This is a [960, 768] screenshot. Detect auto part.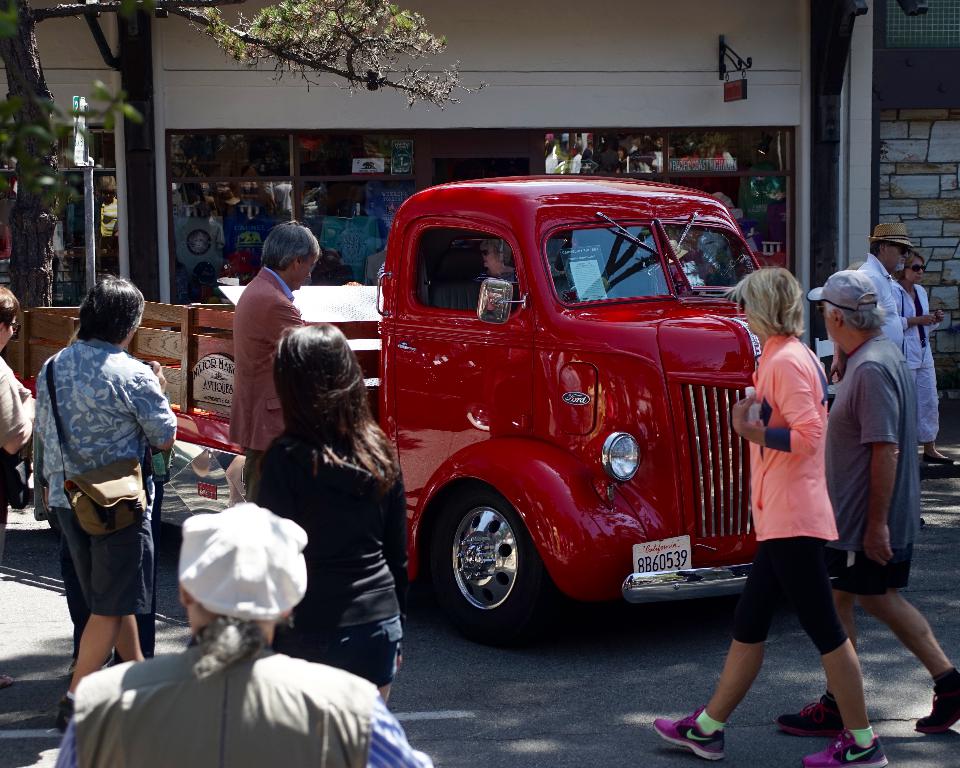
bbox(587, 426, 641, 487).
